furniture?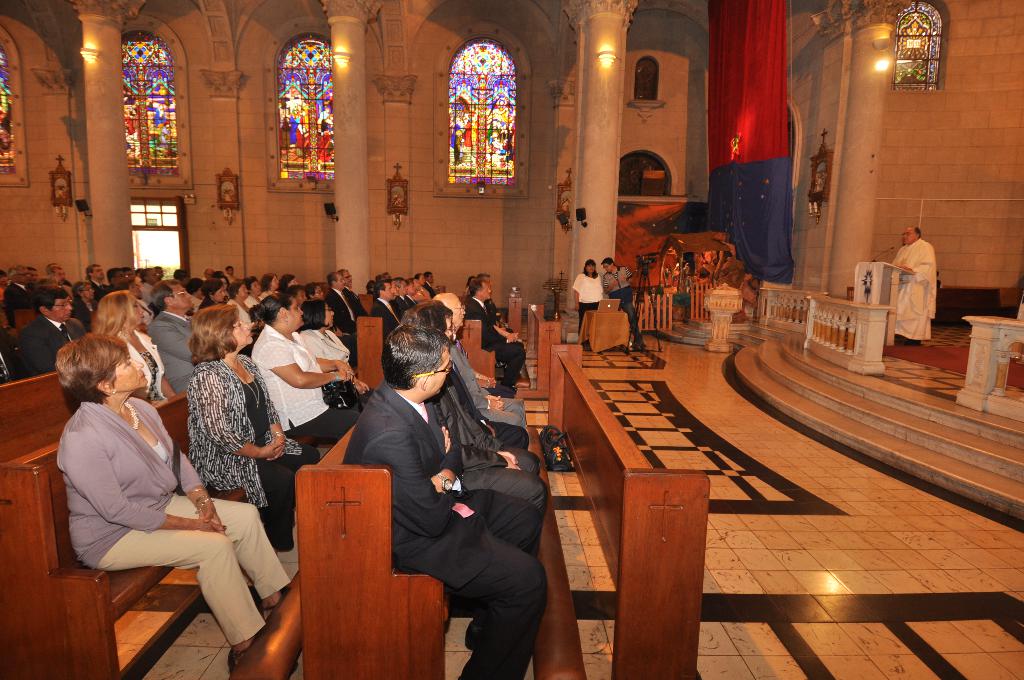
box(298, 411, 589, 679)
